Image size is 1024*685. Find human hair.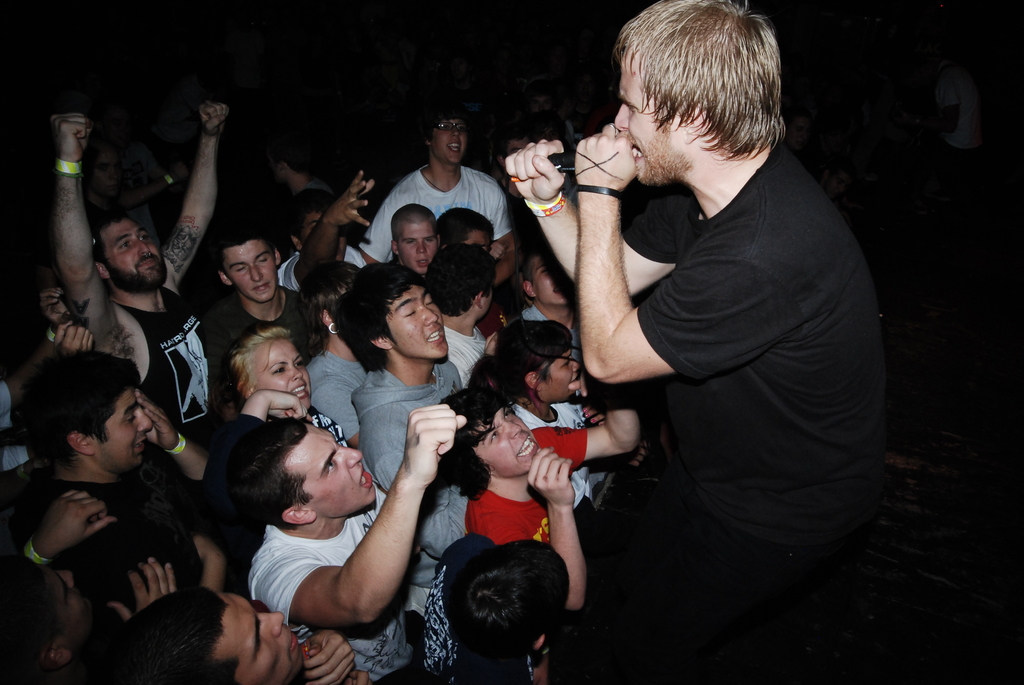
(x1=207, y1=221, x2=270, y2=269).
